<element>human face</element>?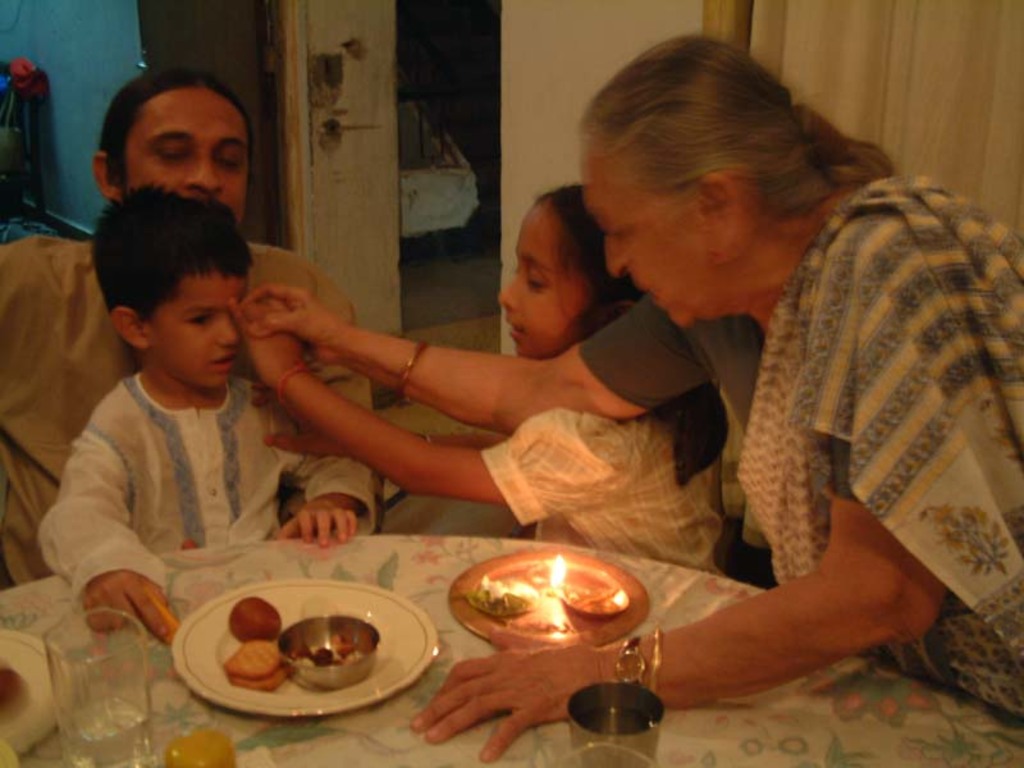
[127, 88, 252, 225]
